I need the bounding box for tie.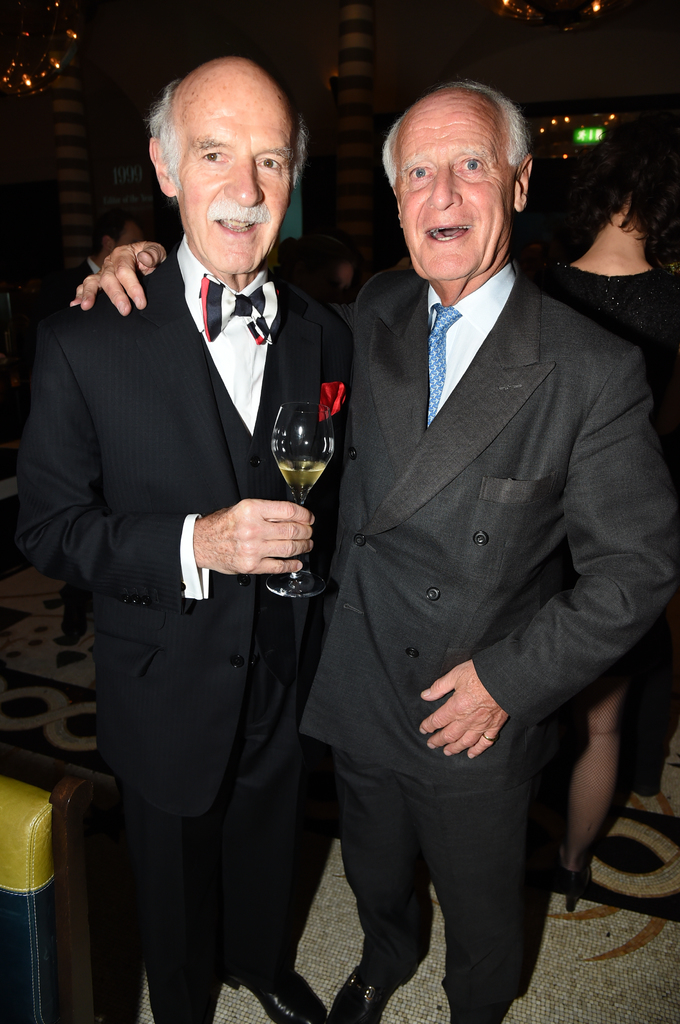
Here it is: [left=201, top=276, right=287, bottom=337].
